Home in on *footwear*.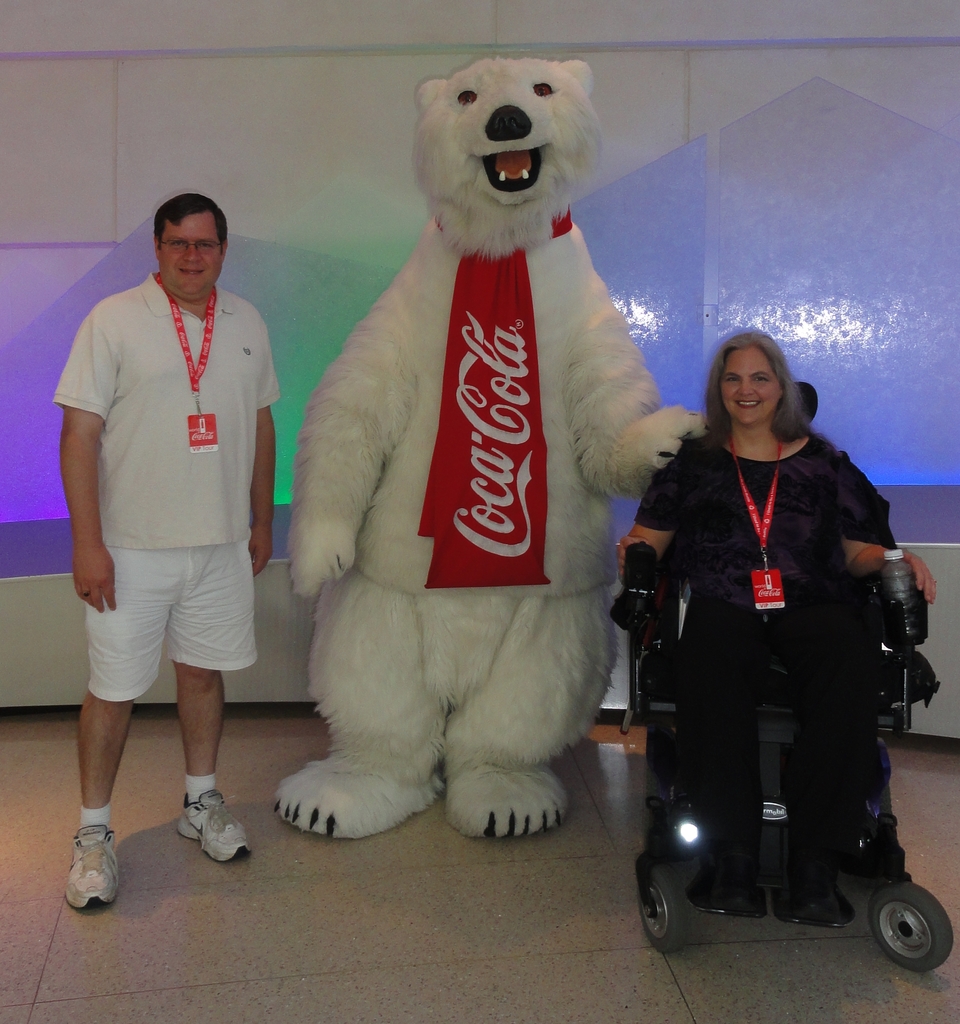
Homed in at (left=62, top=824, right=123, bottom=916).
